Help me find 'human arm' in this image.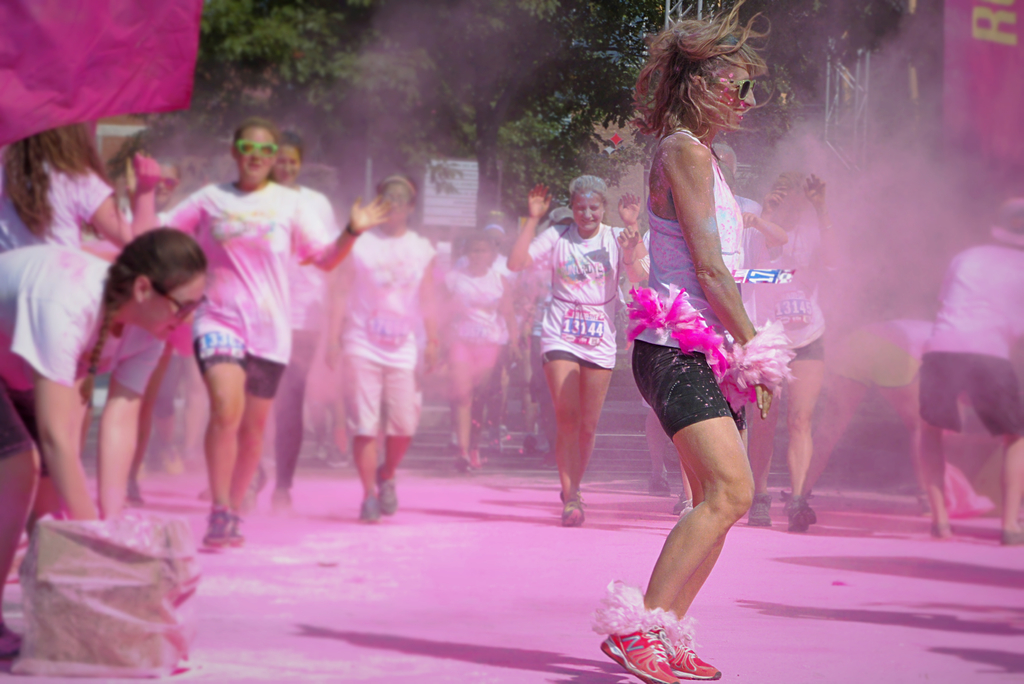
Found it: 668:145:779:420.
